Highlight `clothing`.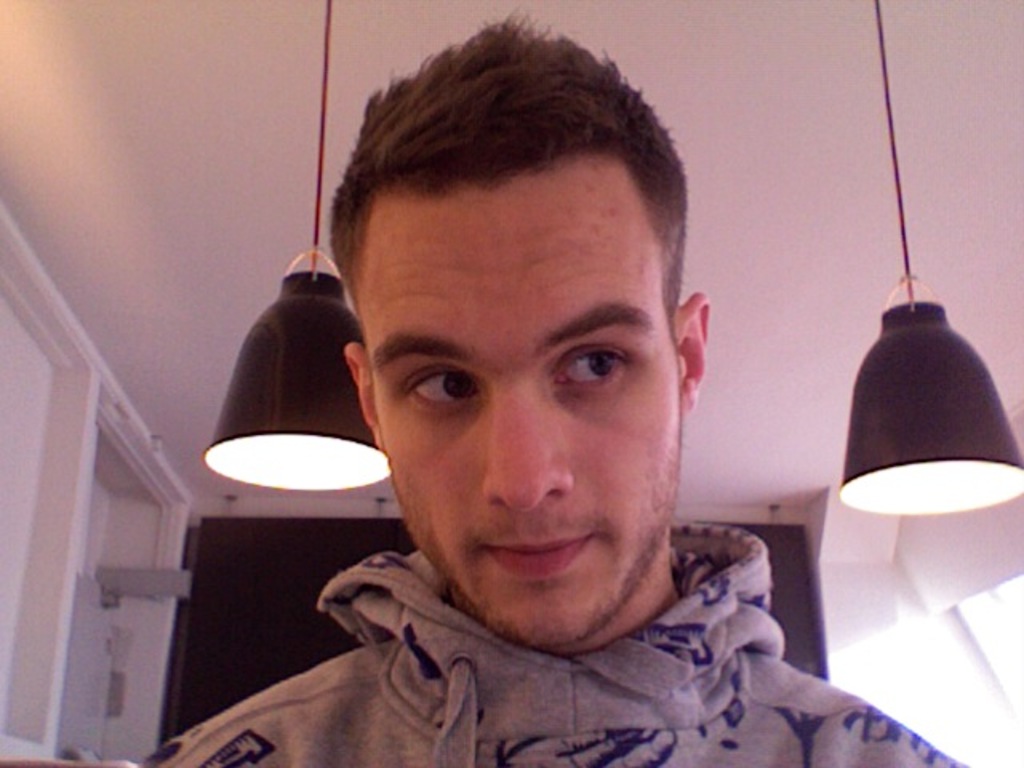
Highlighted region: crop(200, 501, 885, 755).
